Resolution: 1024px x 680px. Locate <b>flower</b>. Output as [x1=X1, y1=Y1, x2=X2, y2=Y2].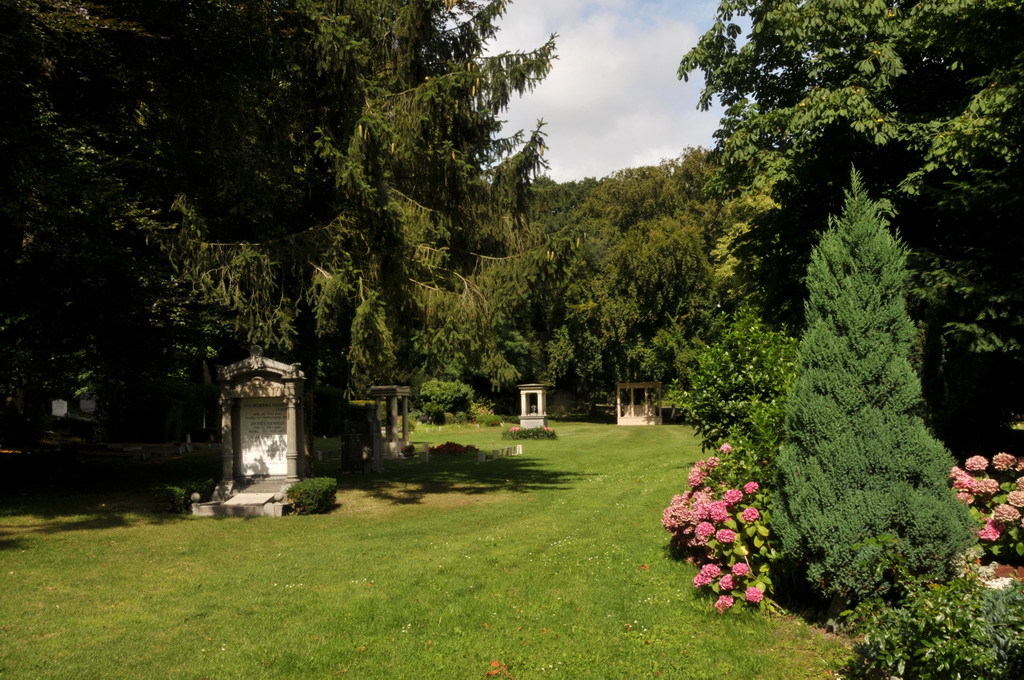
[x1=703, y1=453, x2=726, y2=469].
